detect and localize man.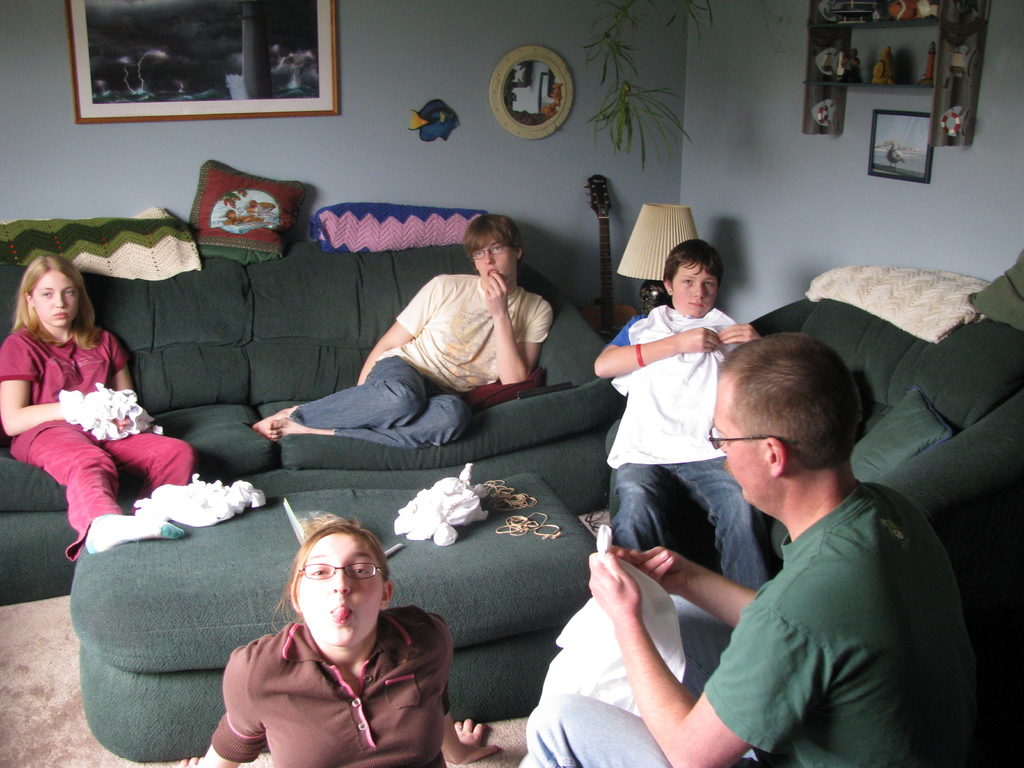
Localized at [x1=233, y1=228, x2=545, y2=439].
